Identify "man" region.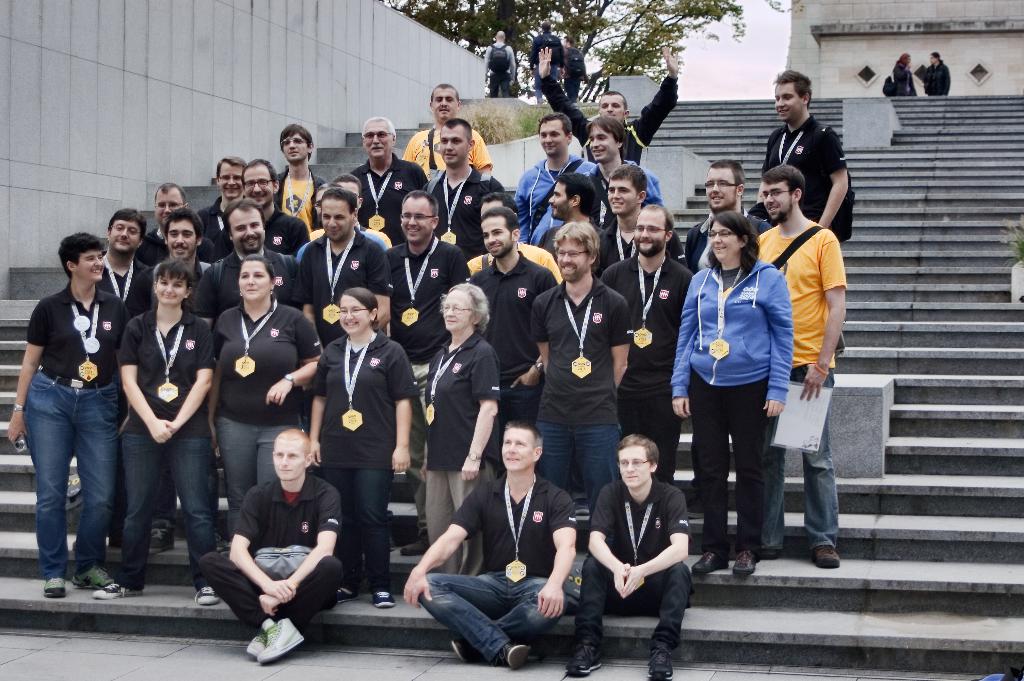
Region: l=534, t=180, r=610, b=291.
